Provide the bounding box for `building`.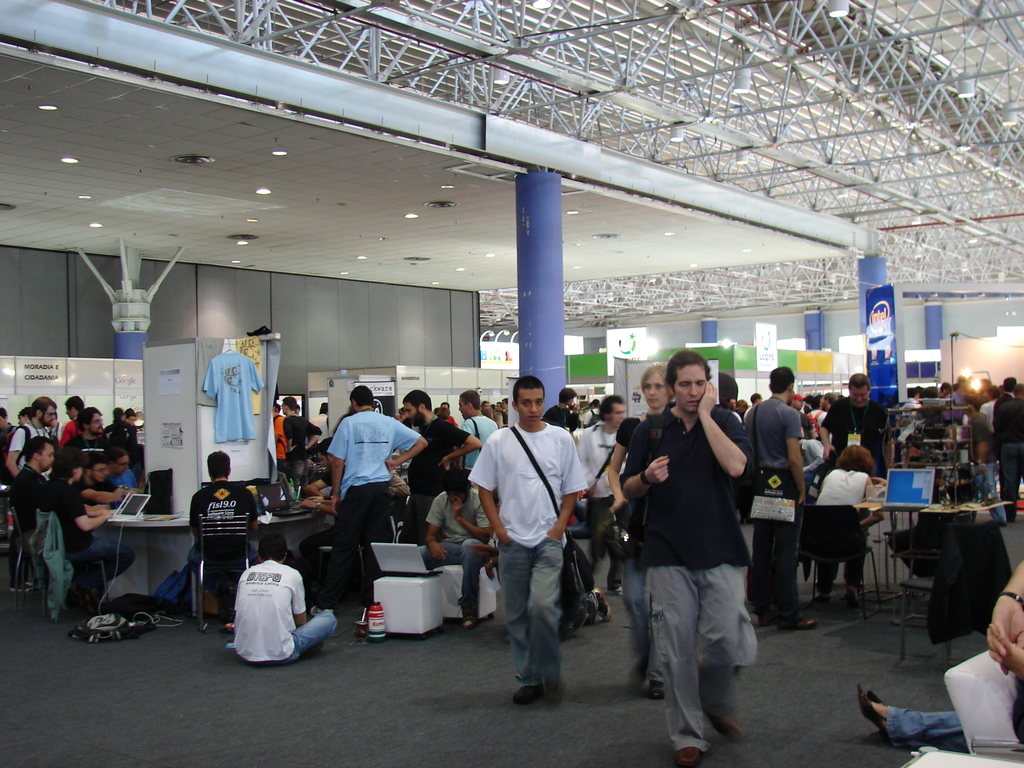
bbox(0, 0, 1023, 767).
